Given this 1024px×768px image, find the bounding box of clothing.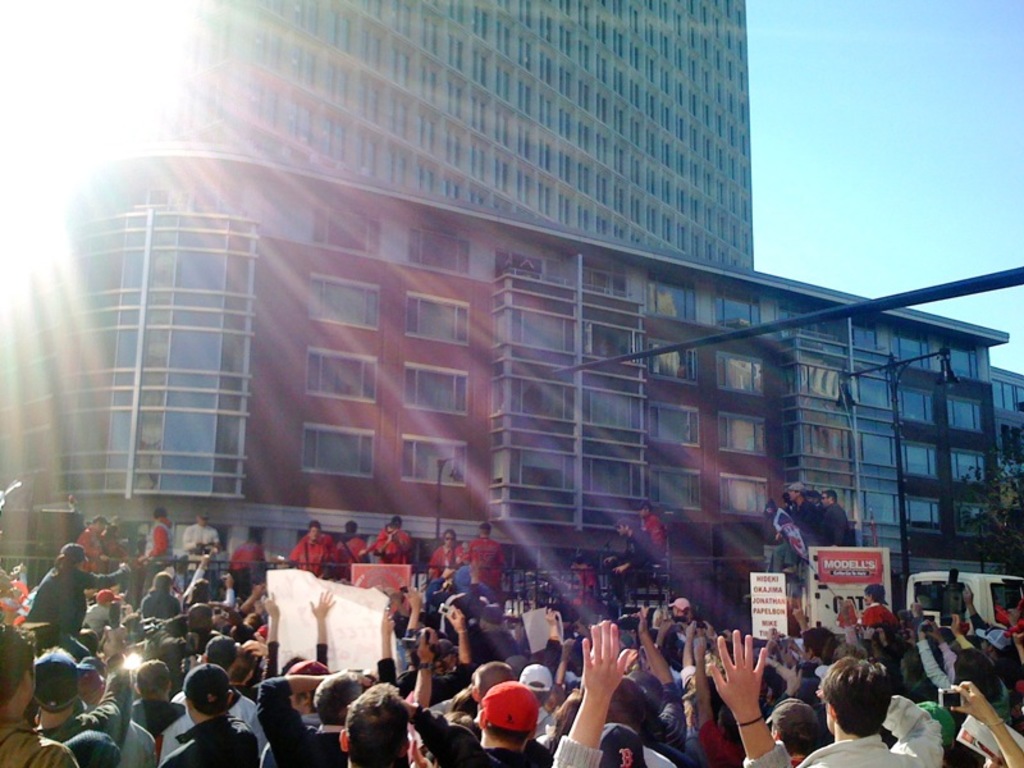
pyautogui.locateOnScreen(145, 582, 180, 614).
